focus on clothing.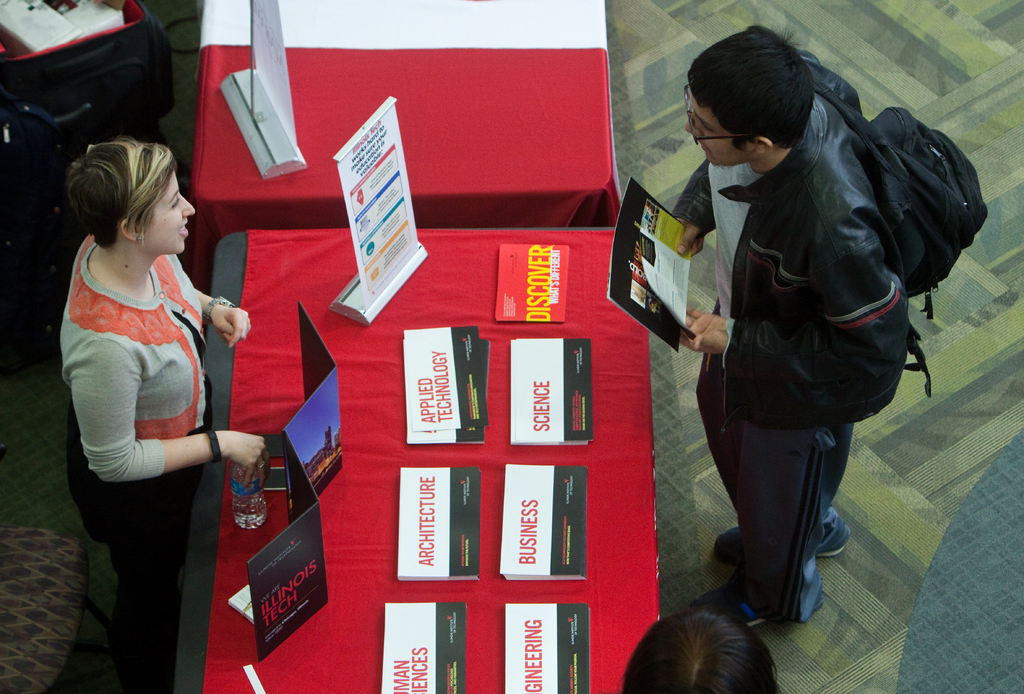
Focused at crop(667, 58, 911, 627).
